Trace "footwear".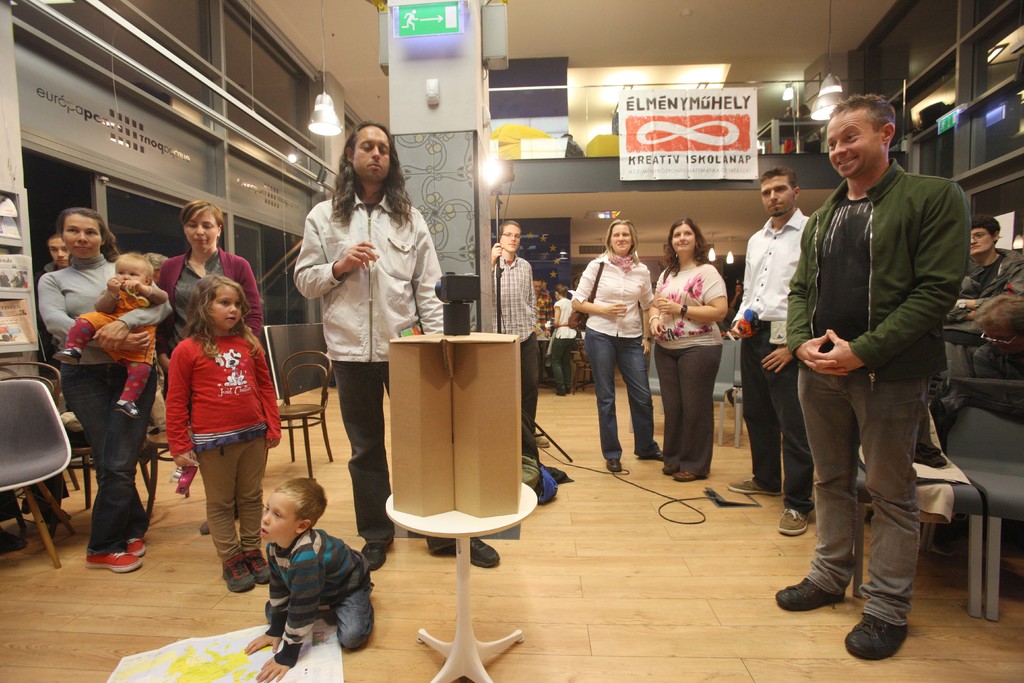
Traced to (559, 390, 565, 397).
